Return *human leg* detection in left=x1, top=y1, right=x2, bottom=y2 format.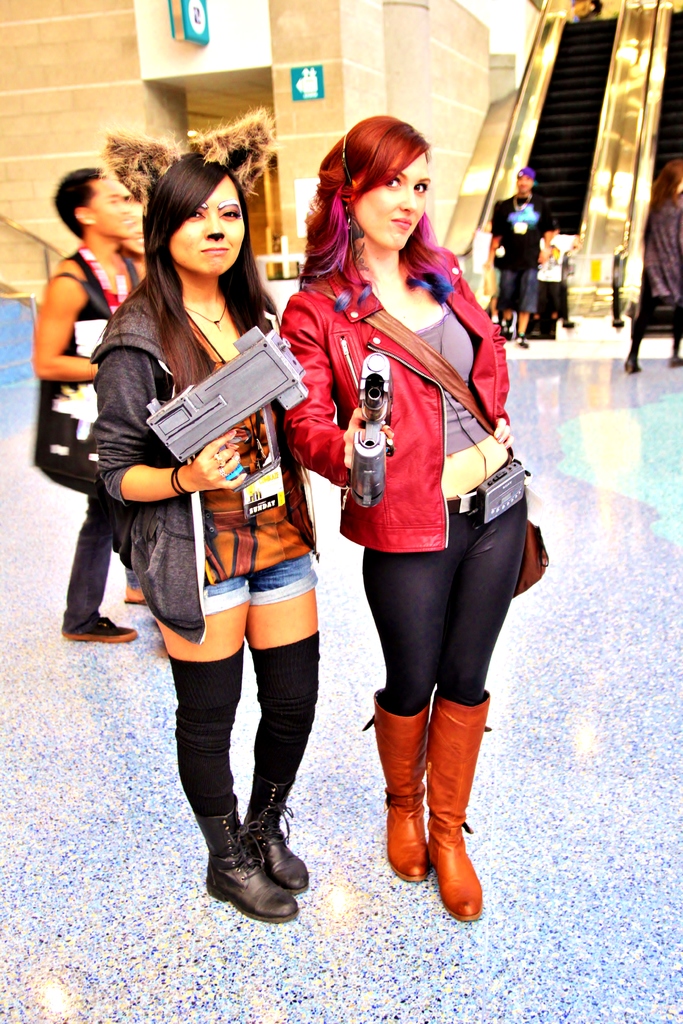
left=136, top=492, right=300, bottom=912.
